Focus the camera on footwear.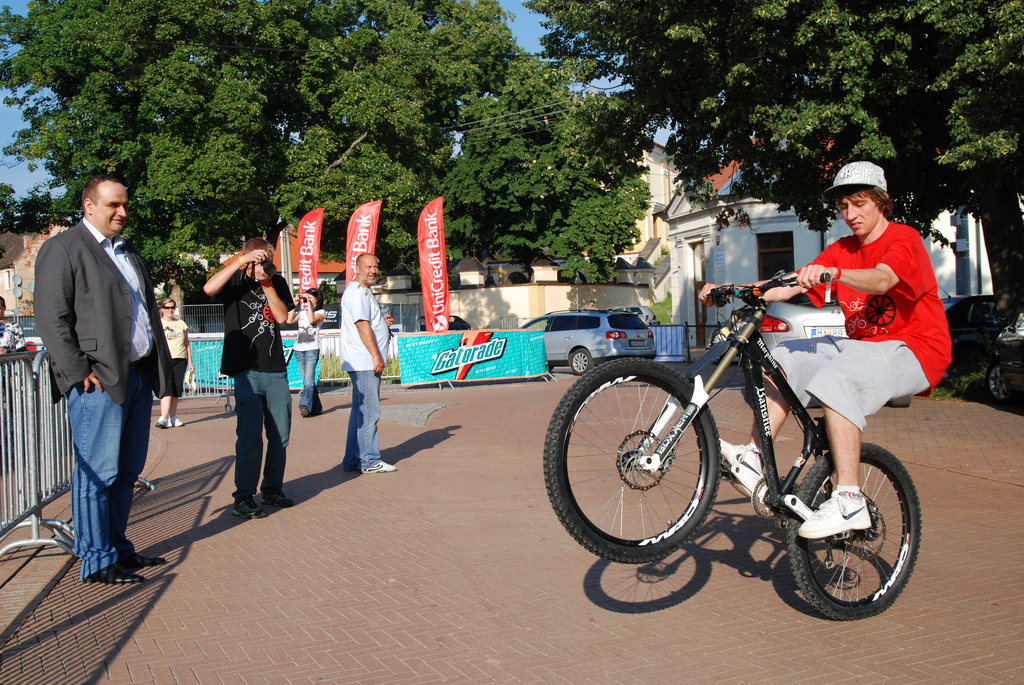
Focus region: 235,492,266,519.
